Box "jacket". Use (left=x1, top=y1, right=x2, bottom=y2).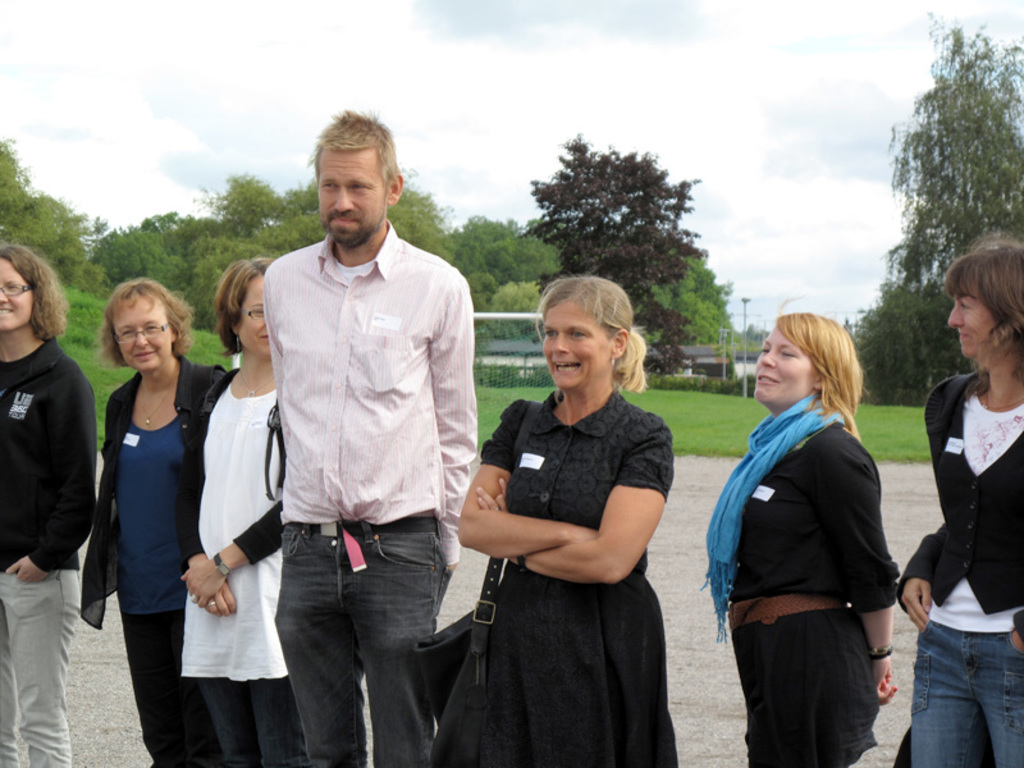
(left=81, top=356, right=229, bottom=628).
